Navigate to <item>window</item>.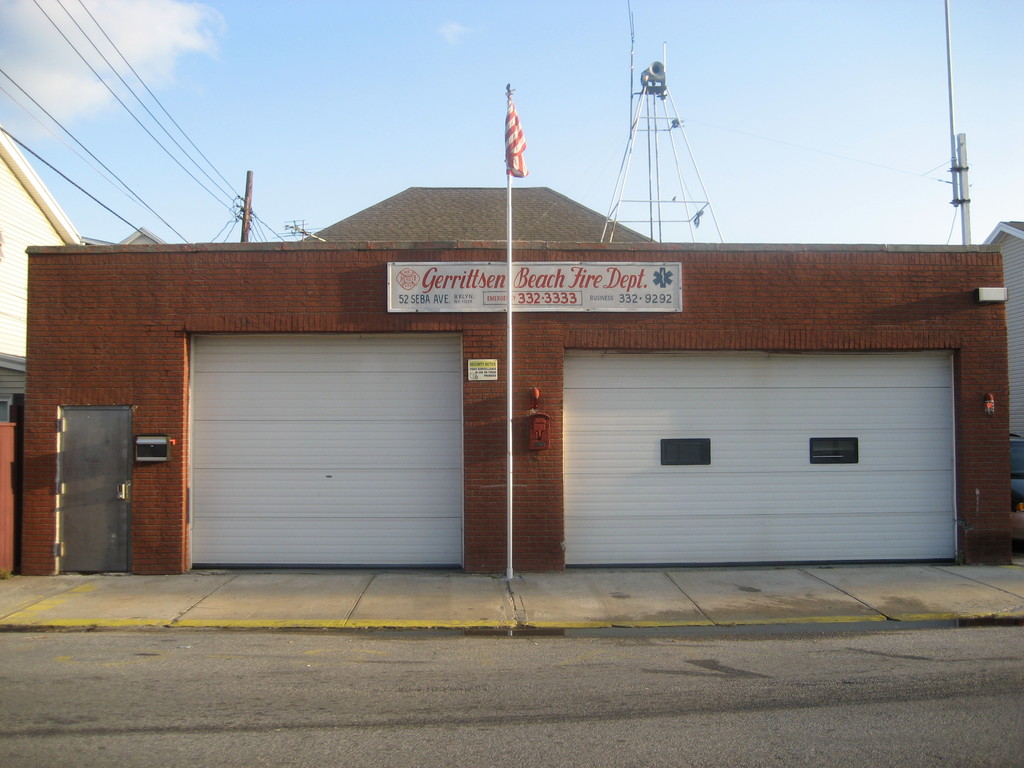
Navigation target: [660, 442, 710, 465].
